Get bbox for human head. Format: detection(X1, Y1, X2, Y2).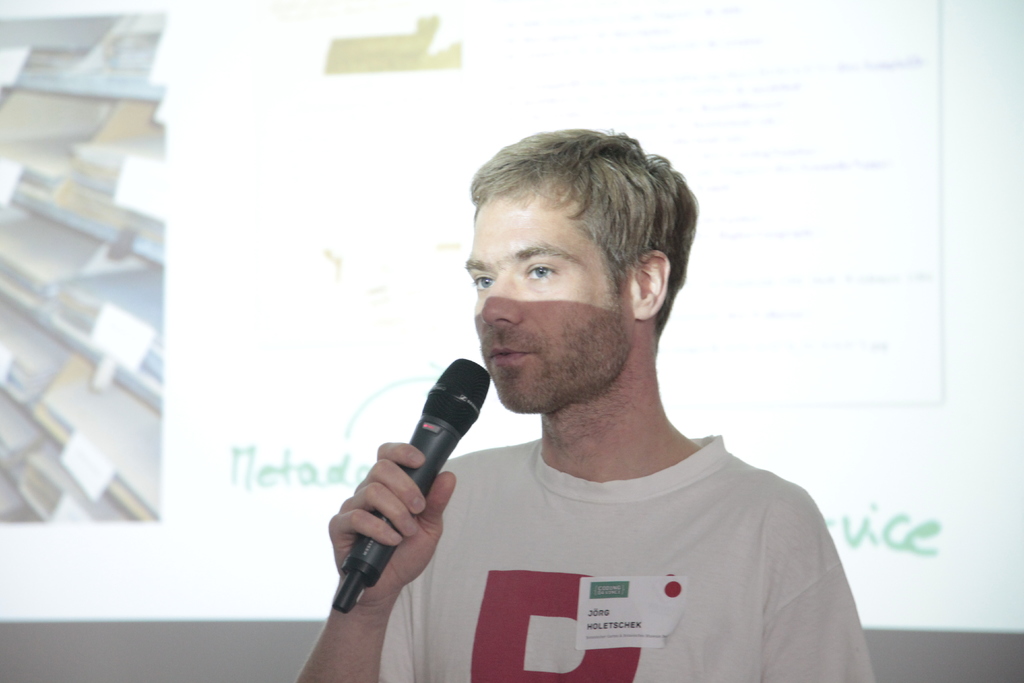
detection(457, 124, 702, 404).
